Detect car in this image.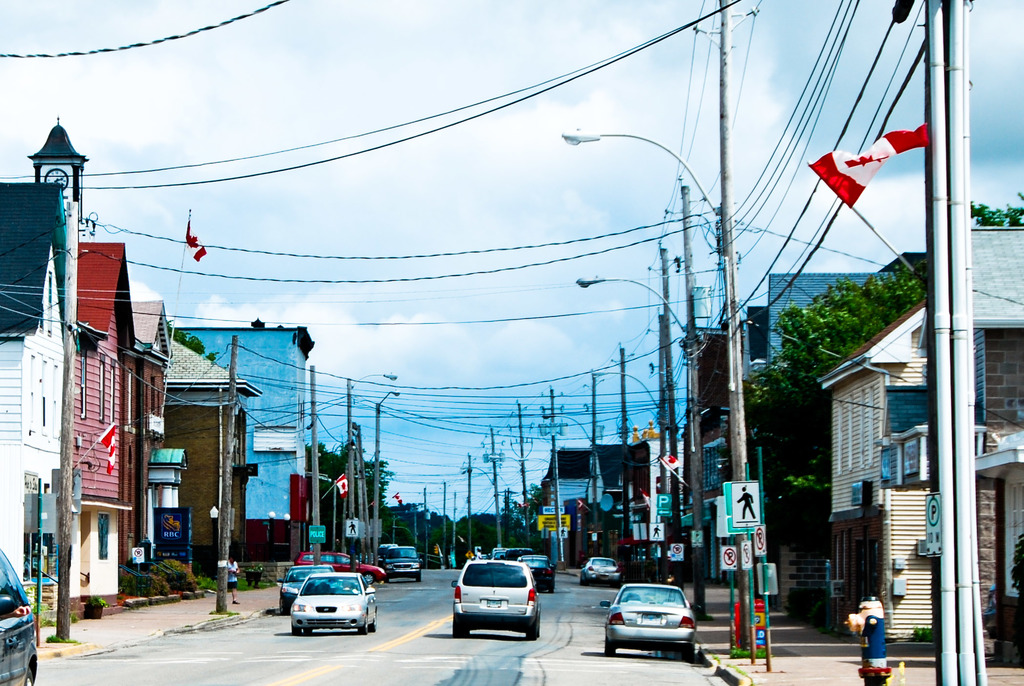
Detection: BBox(287, 565, 327, 608).
